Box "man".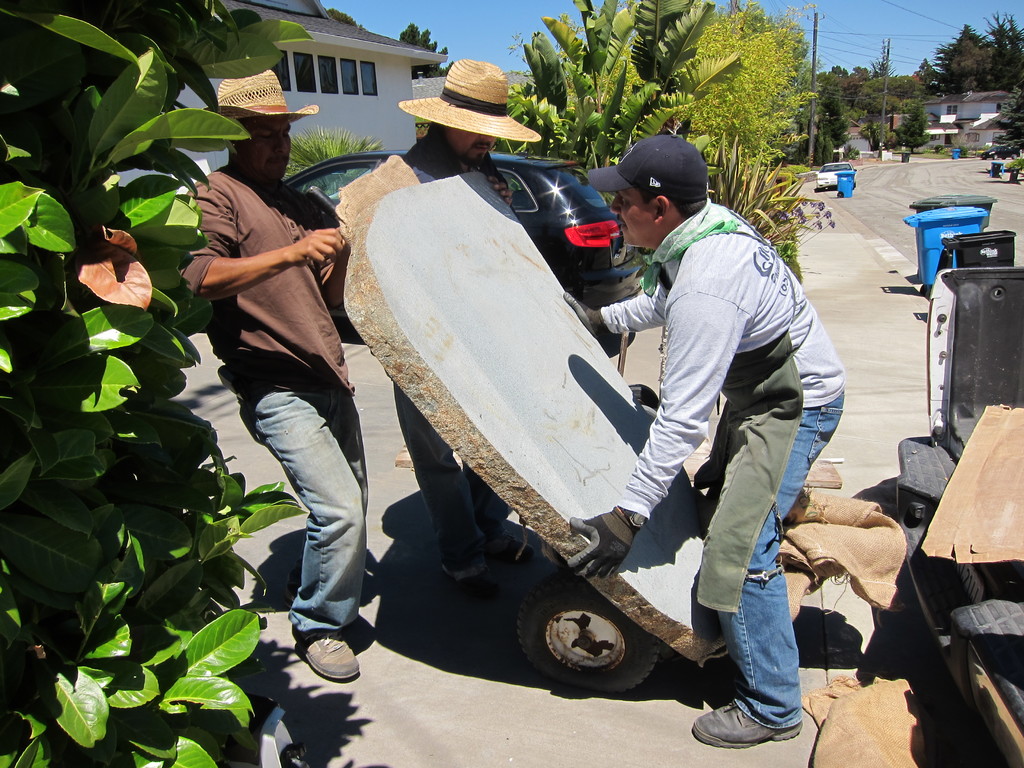
Rect(182, 120, 380, 660).
